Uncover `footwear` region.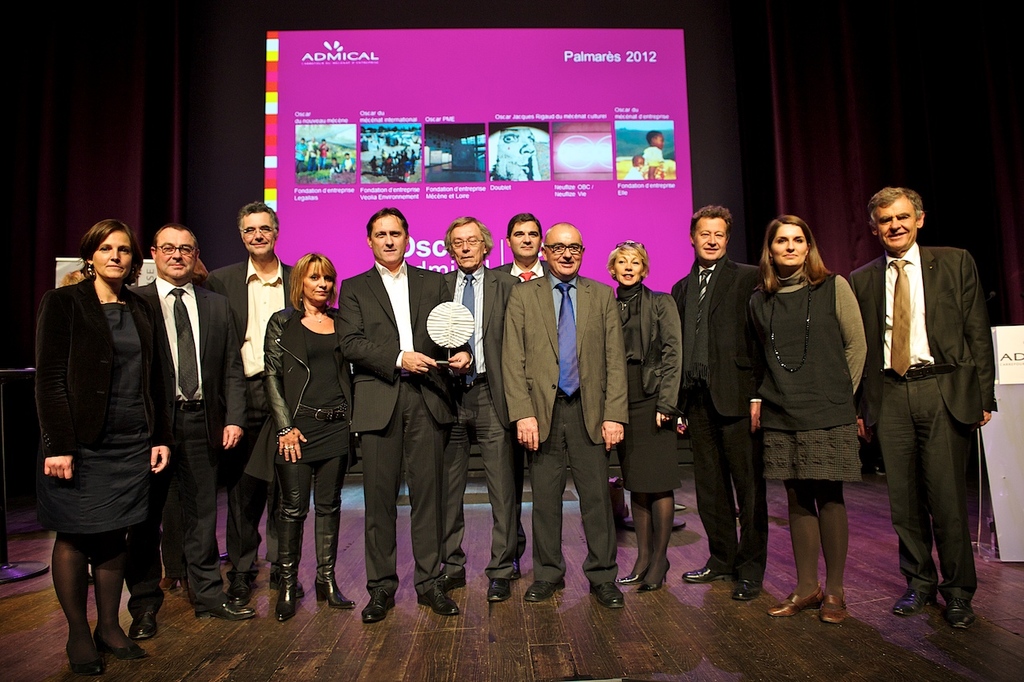
Uncovered: (x1=525, y1=579, x2=564, y2=599).
